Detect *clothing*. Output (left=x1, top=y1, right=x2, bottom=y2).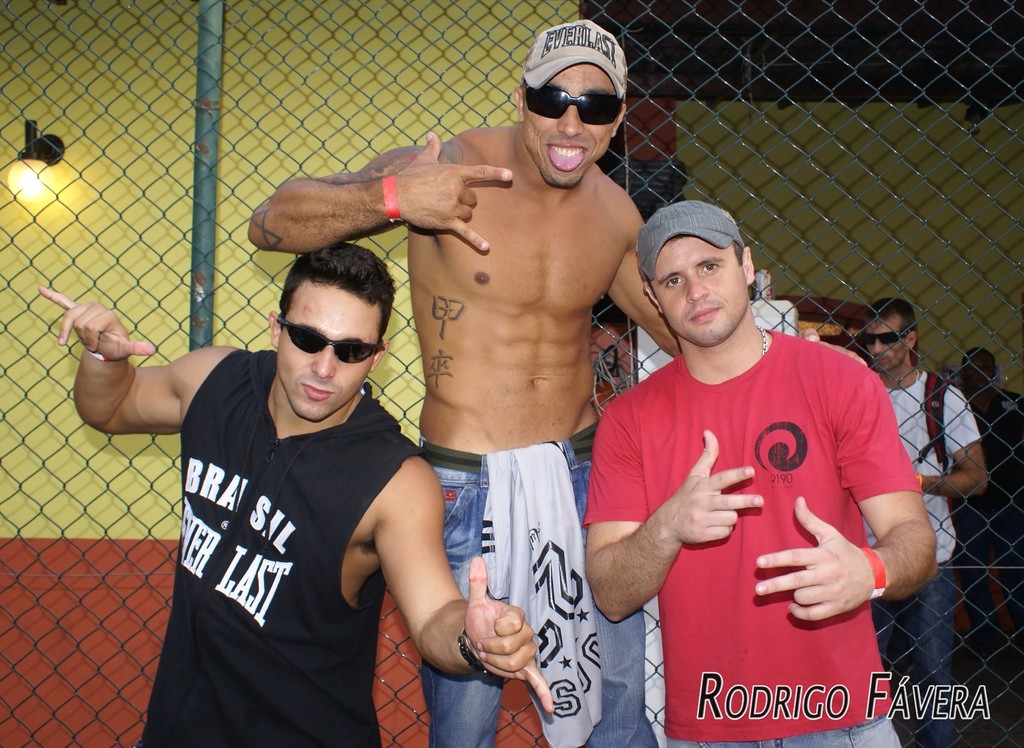
(left=582, top=323, right=924, bottom=747).
